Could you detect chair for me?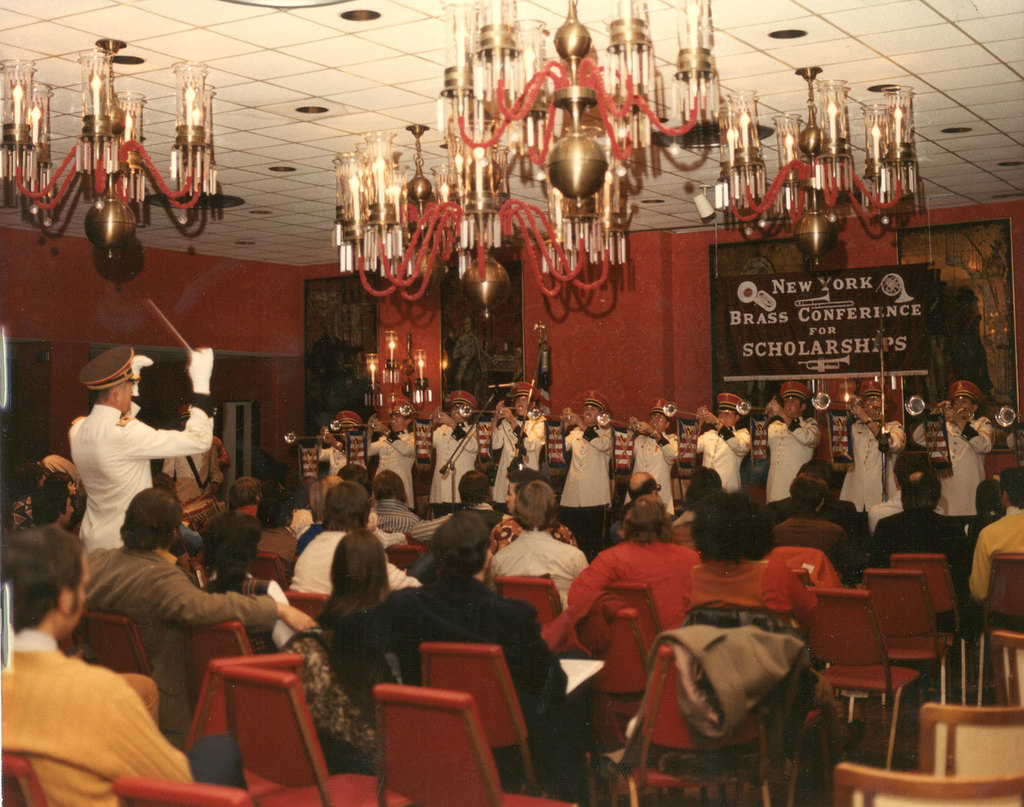
Detection result: (114, 774, 250, 806).
